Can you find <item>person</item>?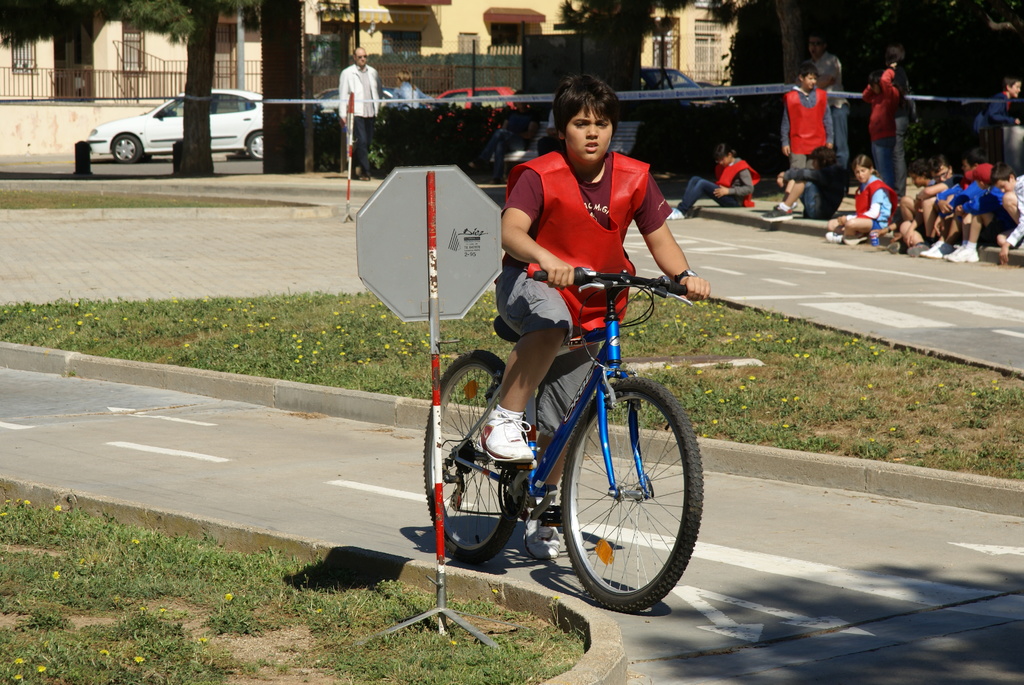
Yes, bounding box: {"x1": 388, "y1": 65, "x2": 433, "y2": 113}.
